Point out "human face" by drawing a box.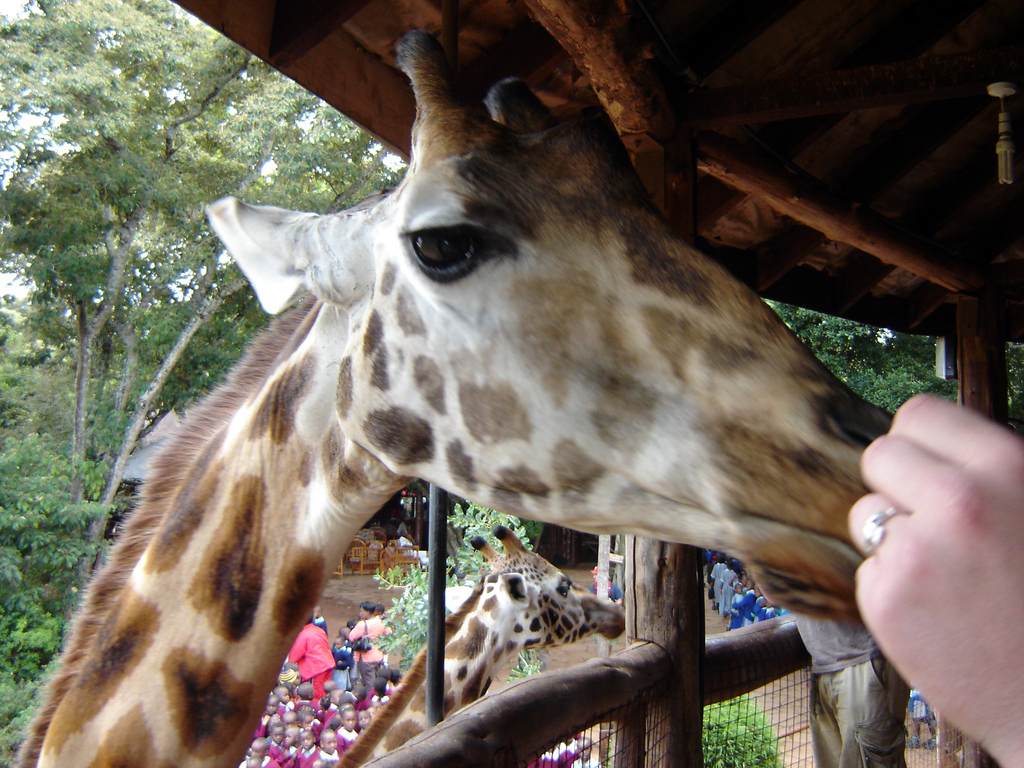
{"x1": 279, "y1": 687, "x2": 290, "y2": 703}.
